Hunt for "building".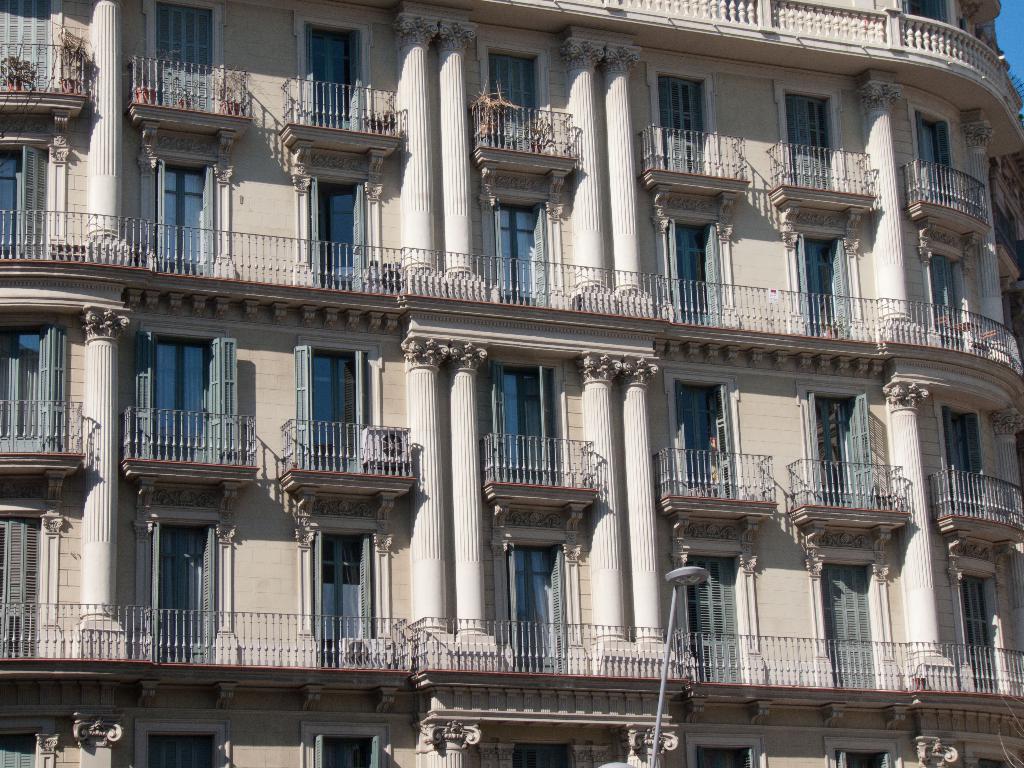
Hunted down at [left=0, top=0, right=1023, bottom=767].
